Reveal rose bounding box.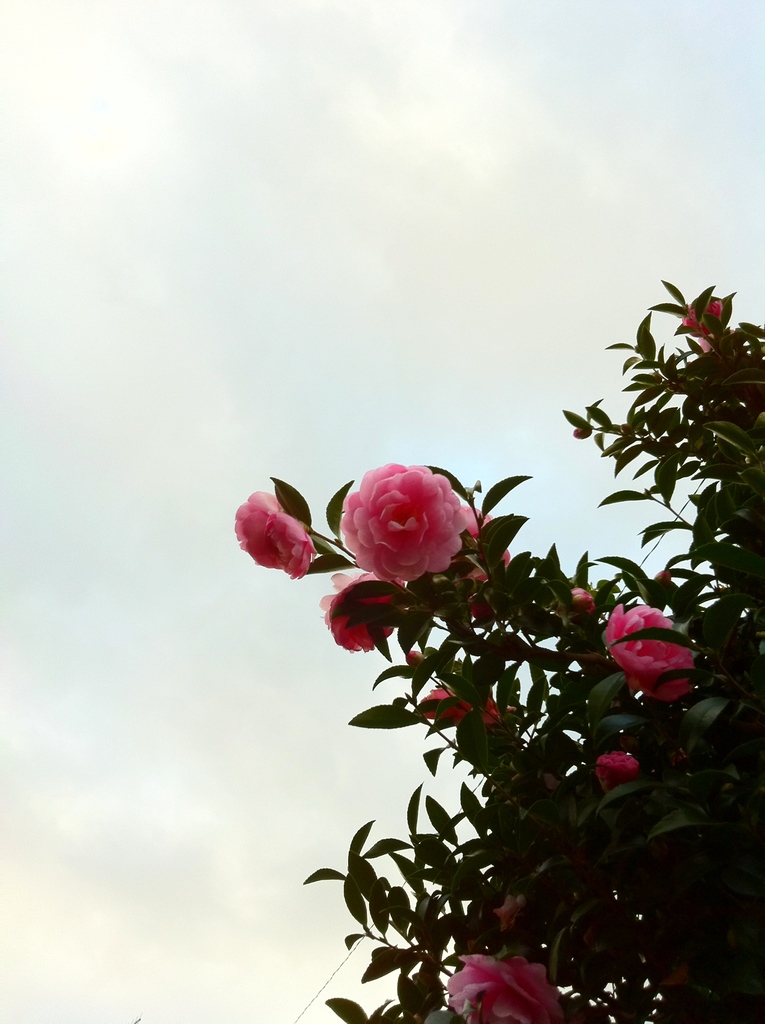
Revealed: box(446, 950, 567, 1023).
